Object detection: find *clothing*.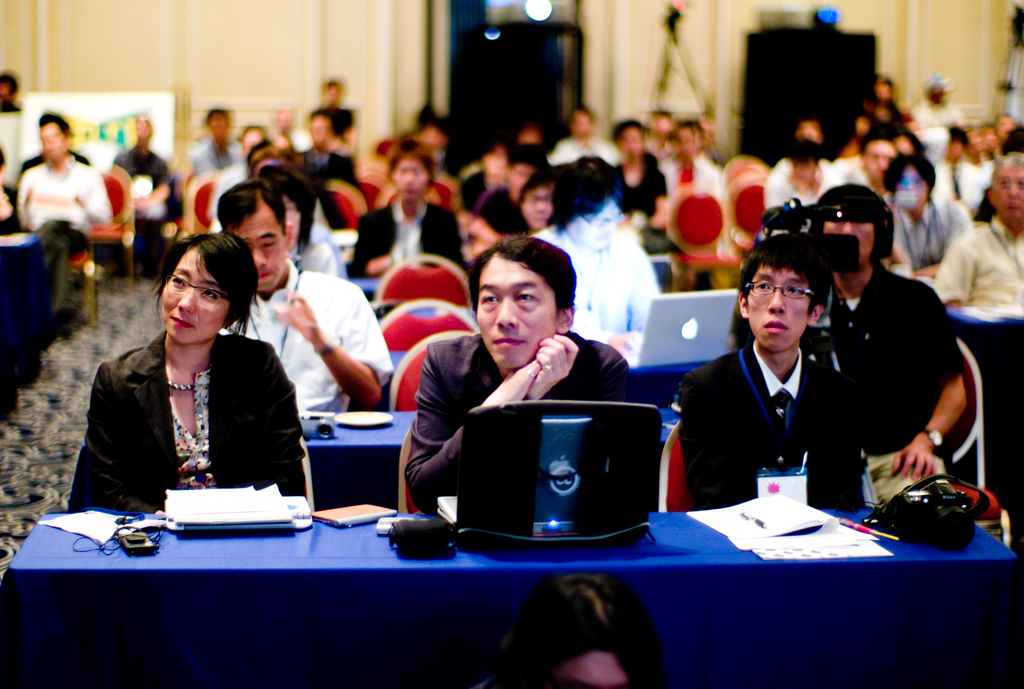
(left=279, top=142, right=356, bottom=217).
